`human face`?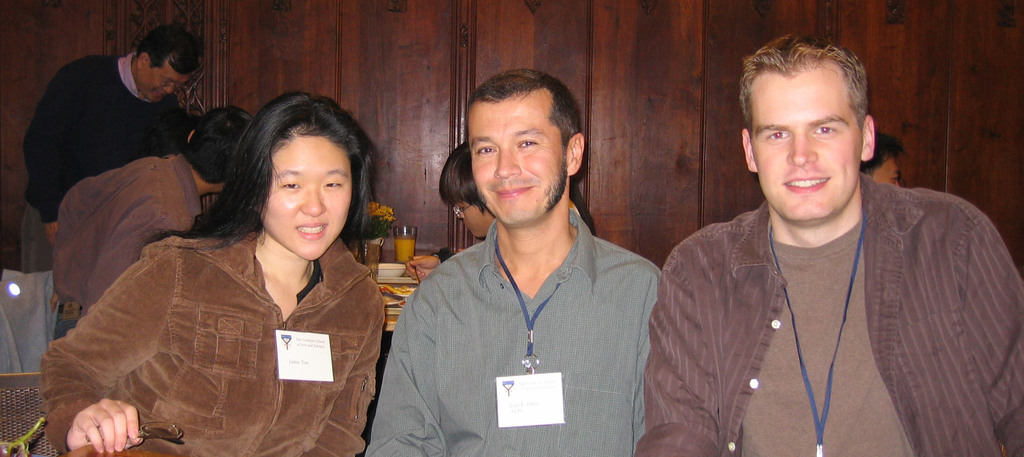
249,123,353,266
